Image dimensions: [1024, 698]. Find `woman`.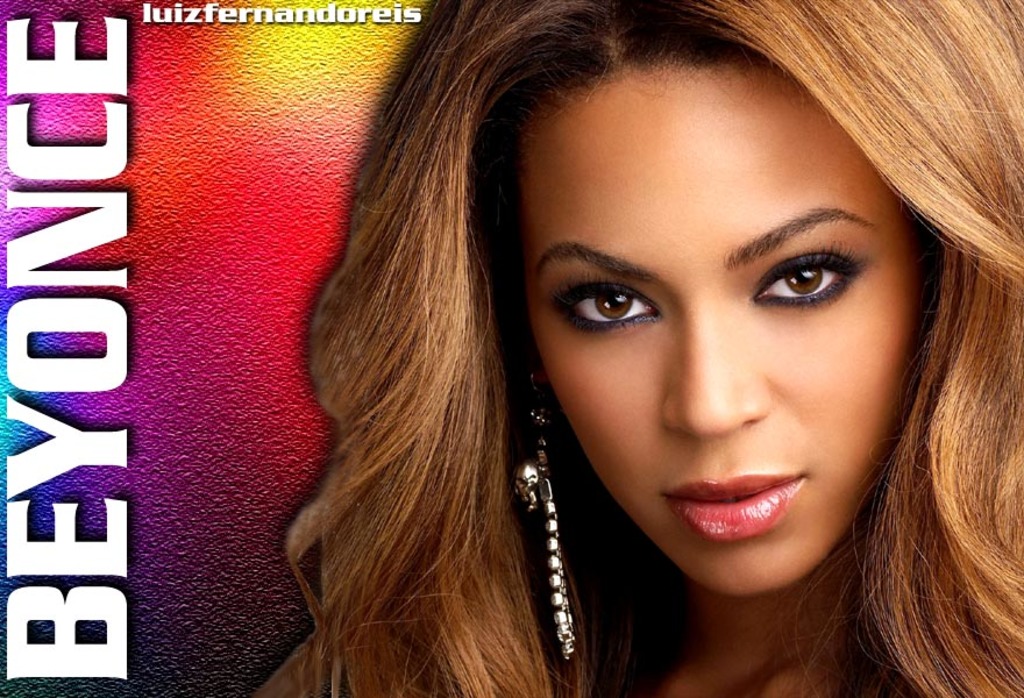
bbox=[147, 0, 1023, 682].
